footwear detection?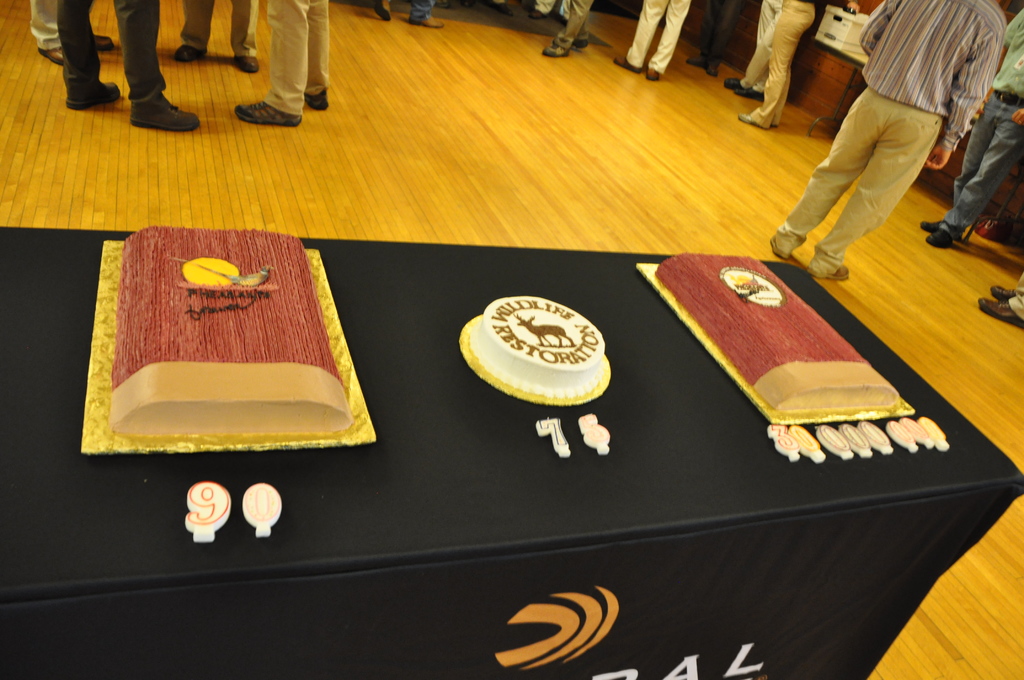
bbox(95, 30, 116, 58)
